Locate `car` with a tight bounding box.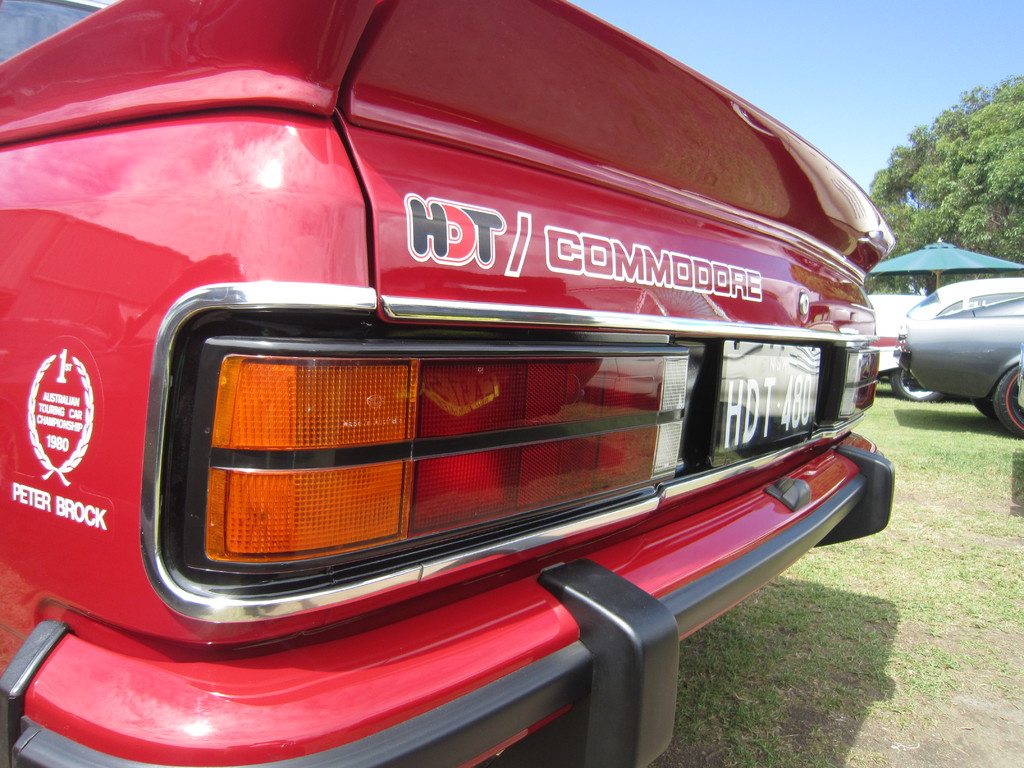
box=[0, 0, 898, 767].
